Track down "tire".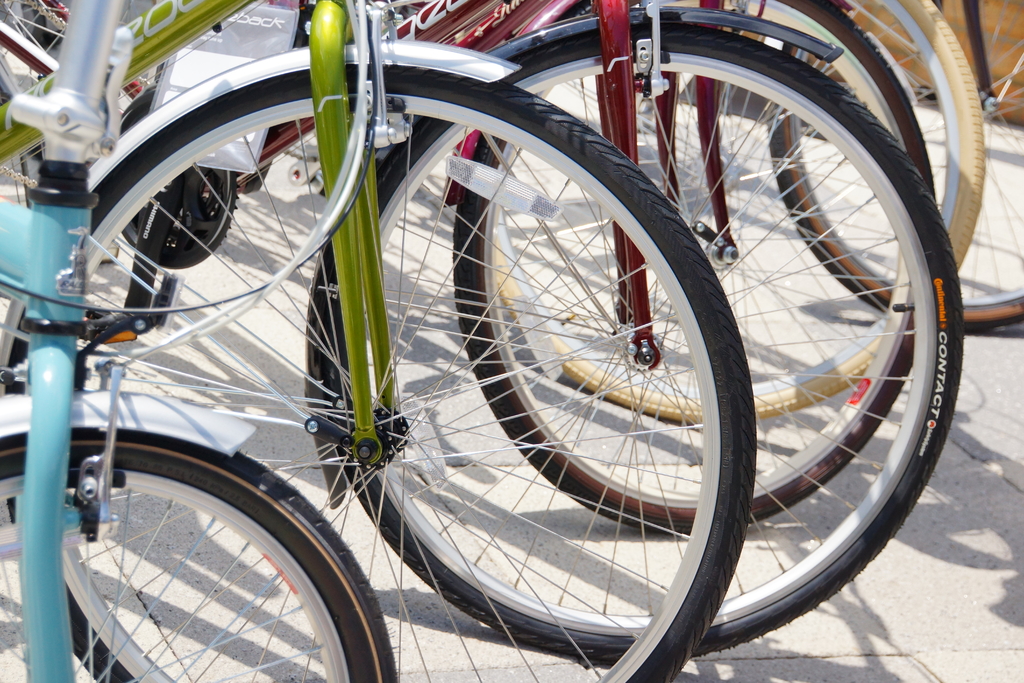
Tracked to [x1=0, y1=437, x2=399, y2=682].
